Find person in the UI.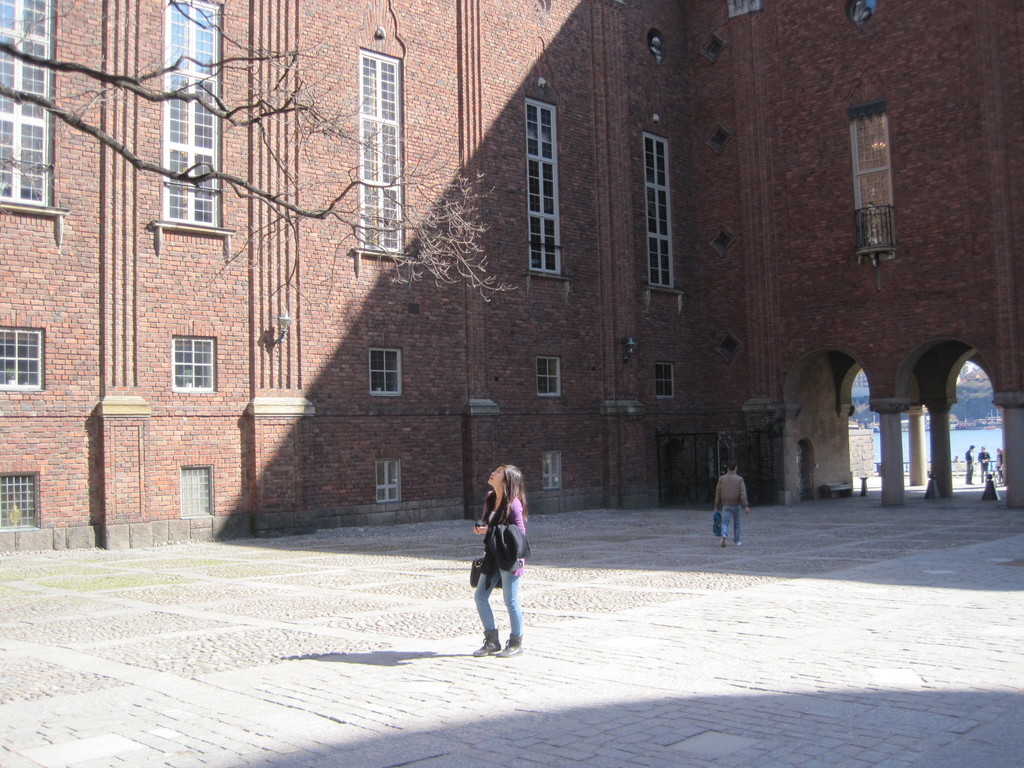
UI element at <bbox>959, 443, 977, 484</bbox>.
